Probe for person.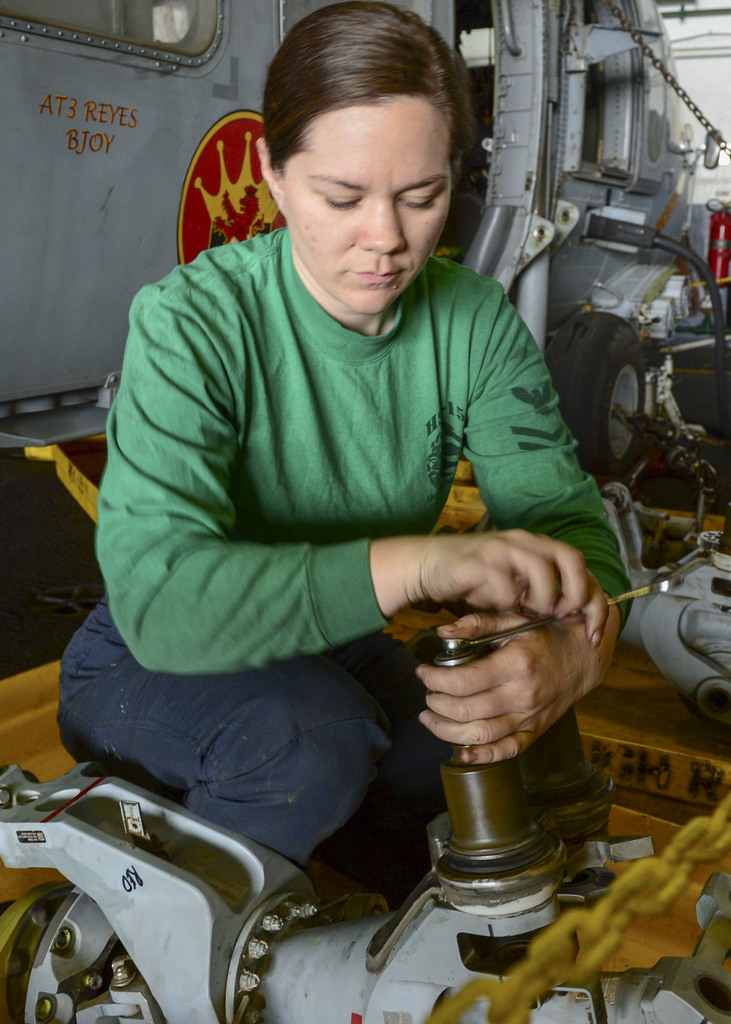
Probe result: [left=54, top=0, right=633, bottom=884].
